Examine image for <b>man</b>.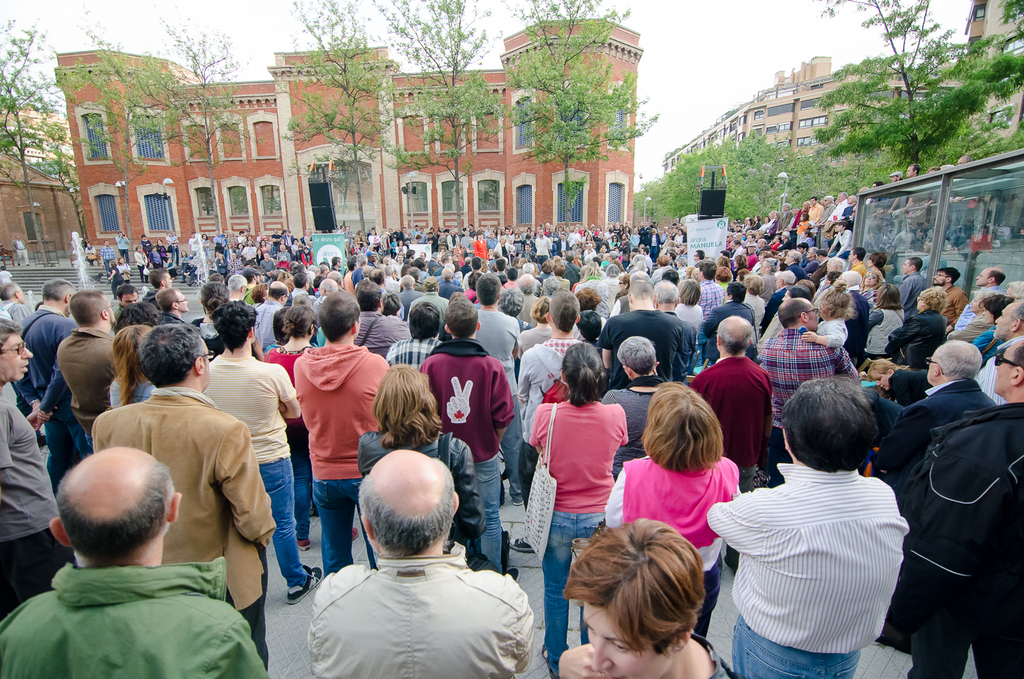
Examination result: box(703, 376, 909, 678).
